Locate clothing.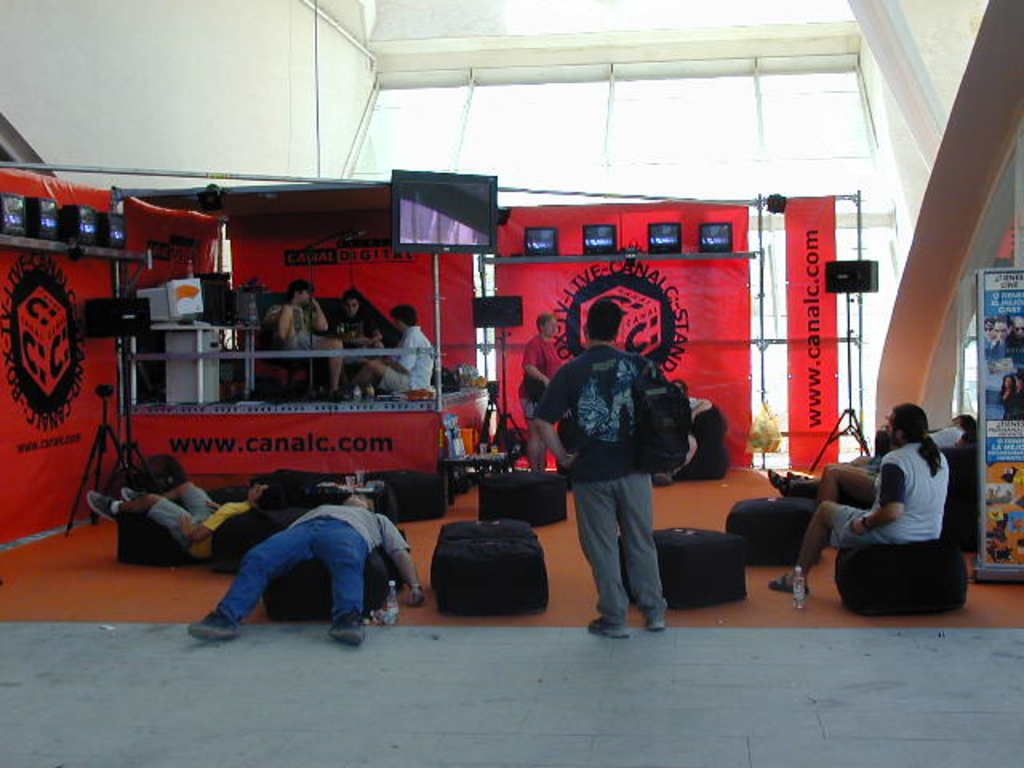
Bounding box: <region>523, 344, 661, 619</region>.
